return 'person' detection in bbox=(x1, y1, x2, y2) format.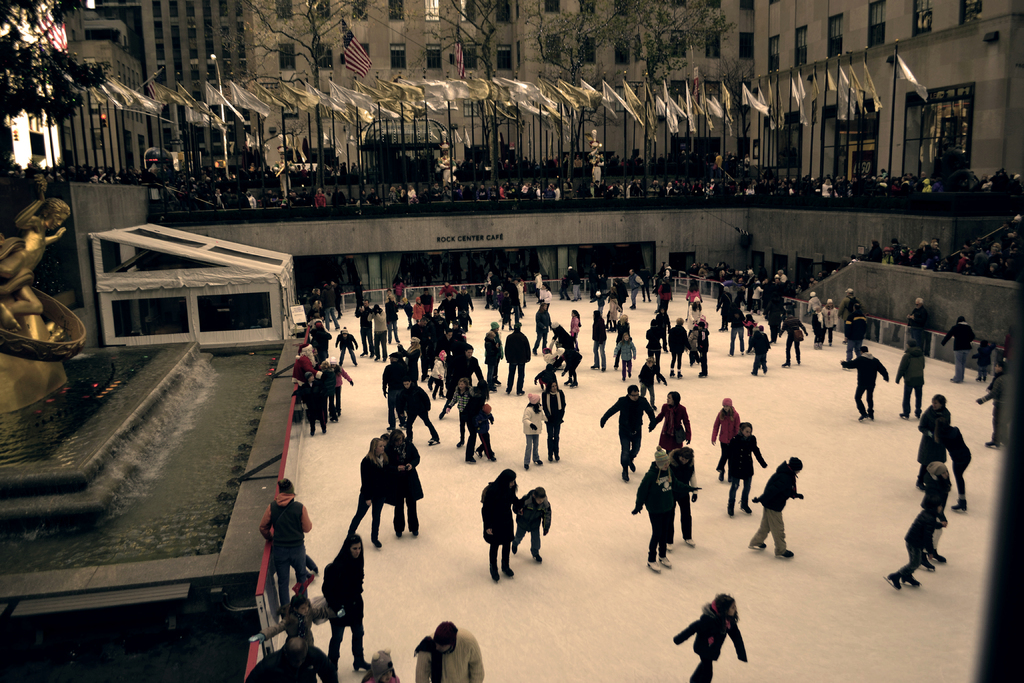
bbox=(317, 359, 337, 420).
